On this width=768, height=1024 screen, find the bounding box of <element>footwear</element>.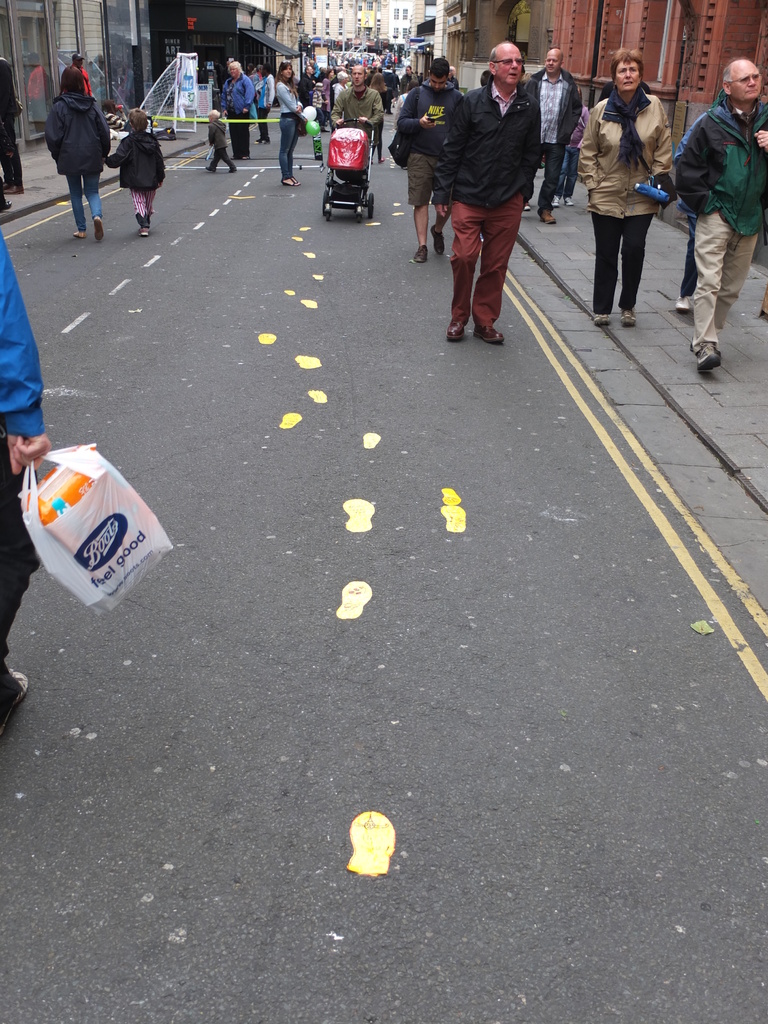
Bounding box: box=[69, 227, 86, 240].
